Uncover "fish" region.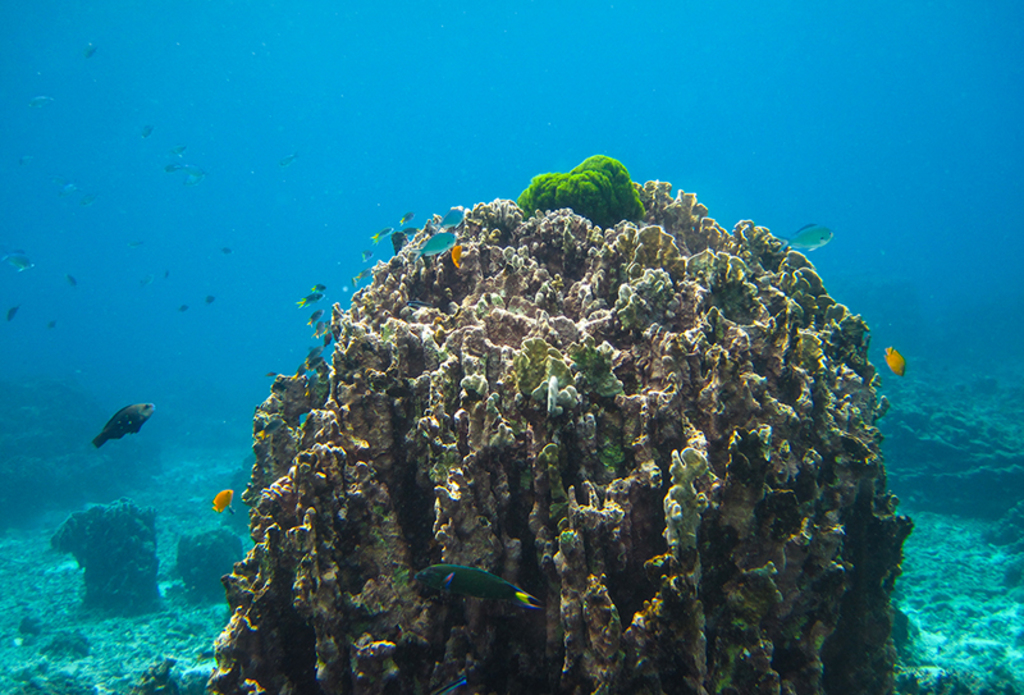
Uncovered: <region>219, 244, 237, 255</region>.
